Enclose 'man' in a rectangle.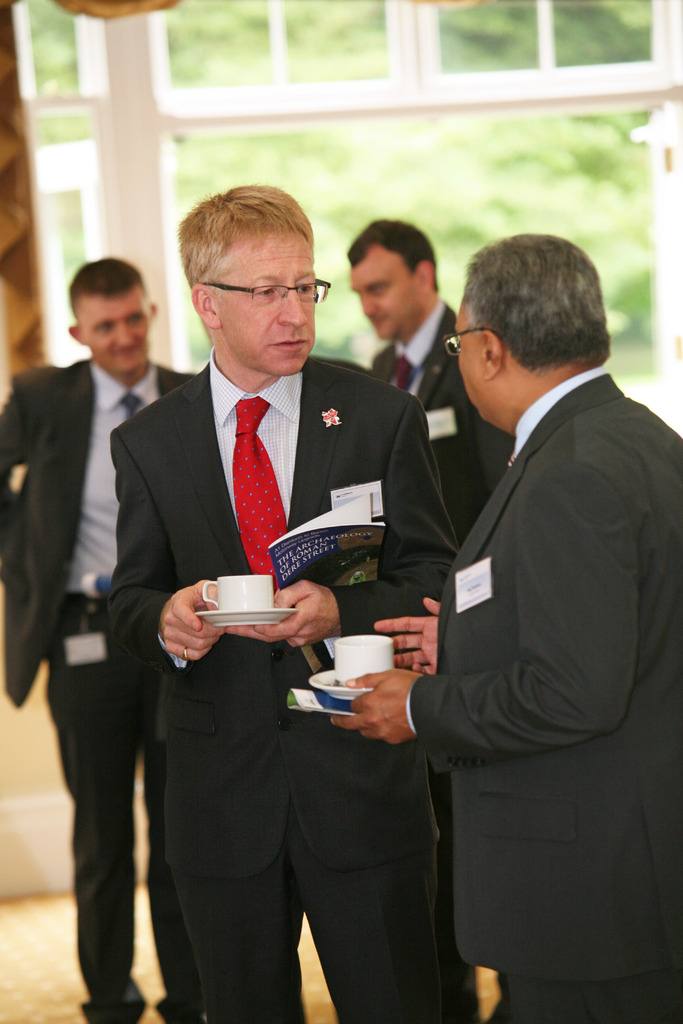
Rect(331, 225, 682, 1023).
